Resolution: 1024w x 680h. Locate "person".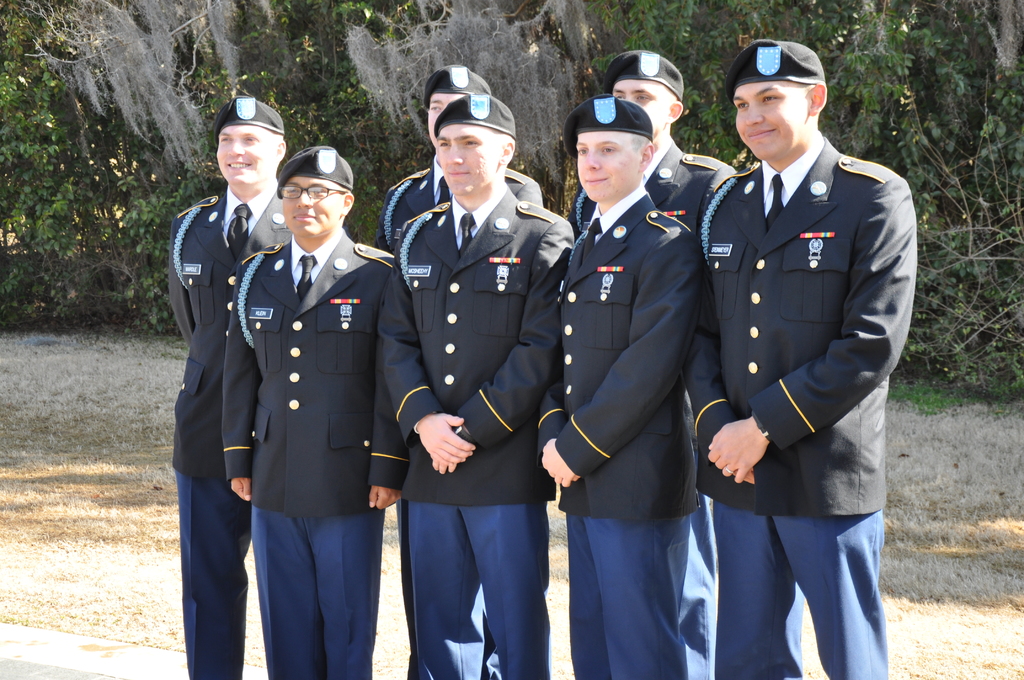
x1=170 y1=98 x2=294 y2=679.
